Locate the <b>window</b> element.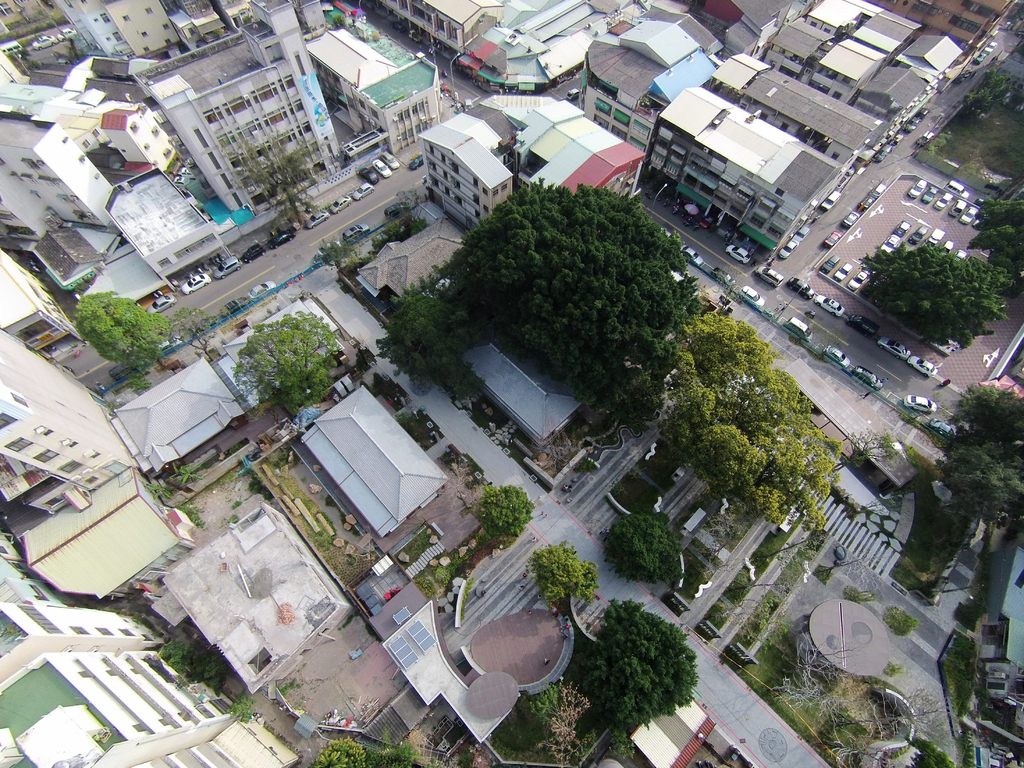
Element bbox: Rect(205, 77, 298, 125).
